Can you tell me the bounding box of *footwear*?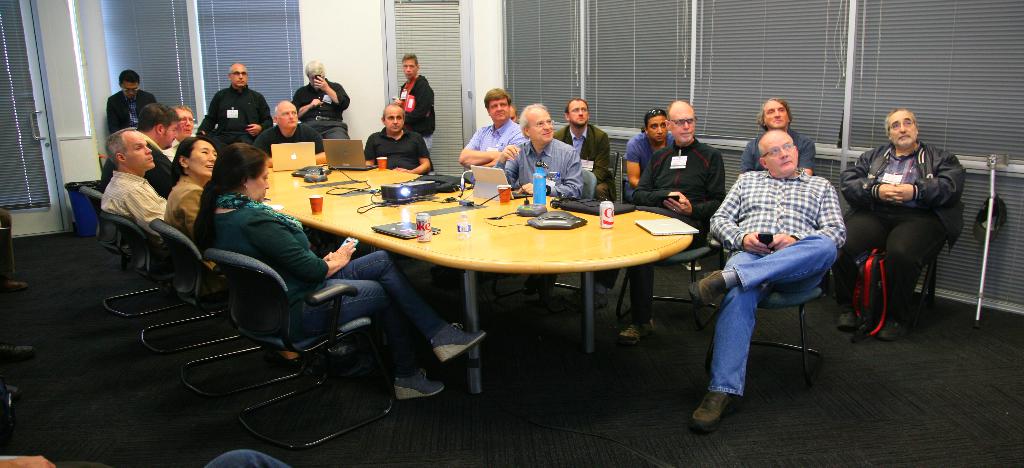
left=838, top=309, right=852, bottom=332.
